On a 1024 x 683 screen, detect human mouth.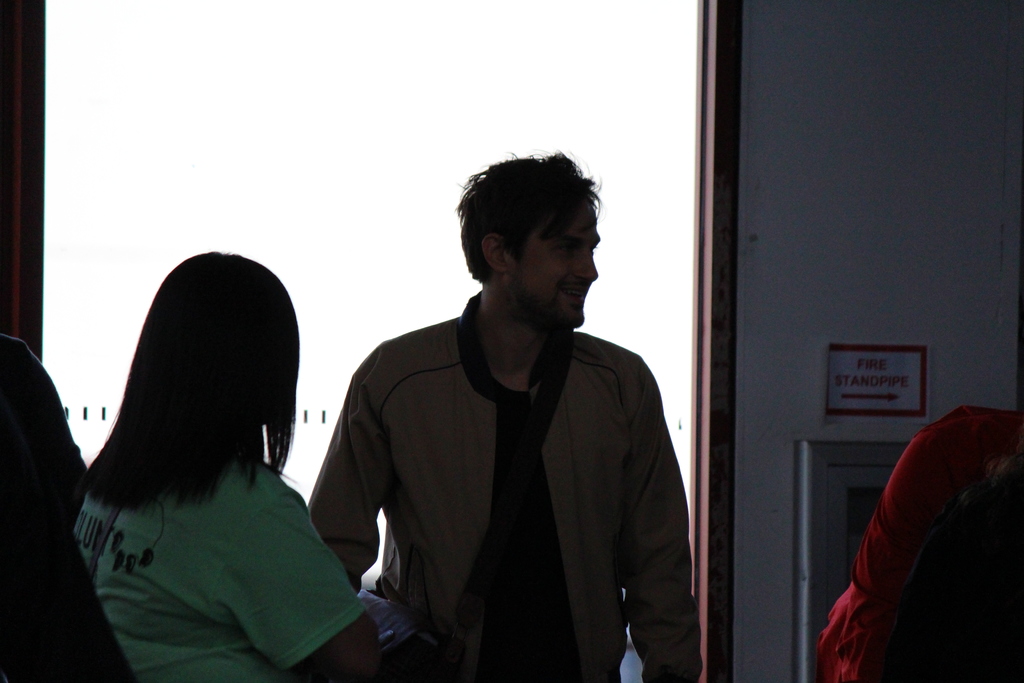
rect(561, 282, 588, 314).
